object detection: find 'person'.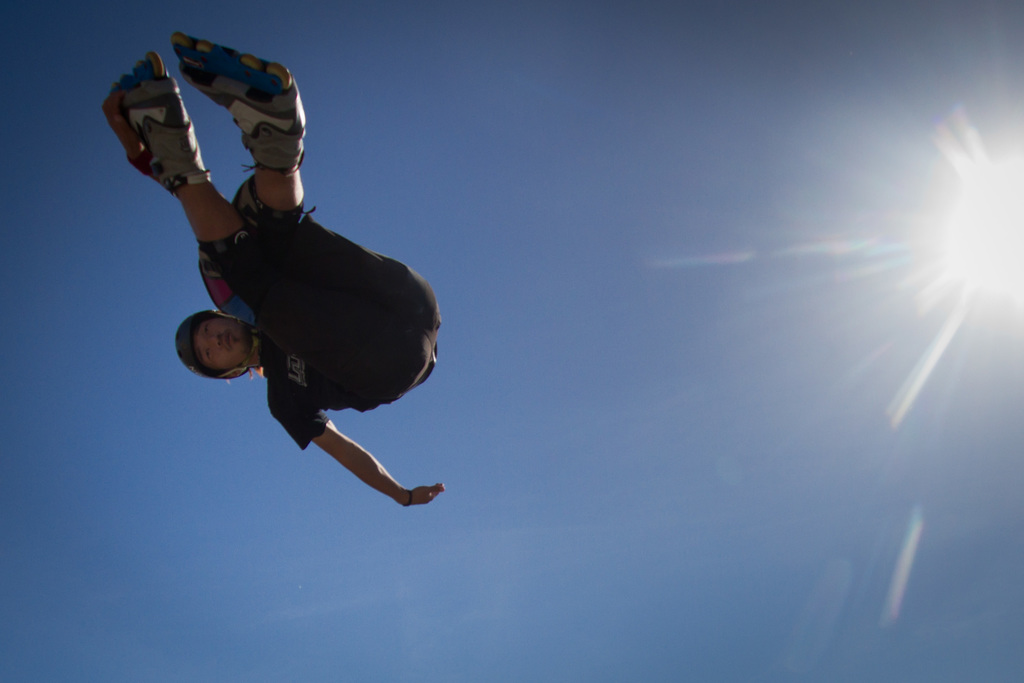
122/32/456/559.
